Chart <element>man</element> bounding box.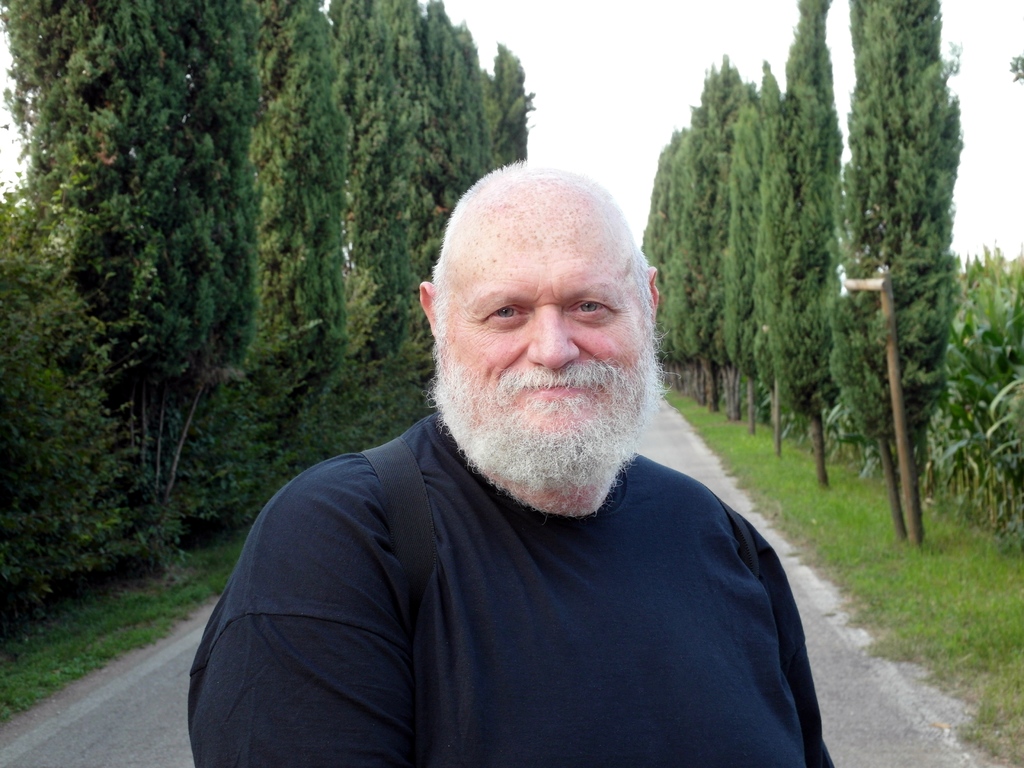
Charted: BBox(170, 149, 854, 758).
